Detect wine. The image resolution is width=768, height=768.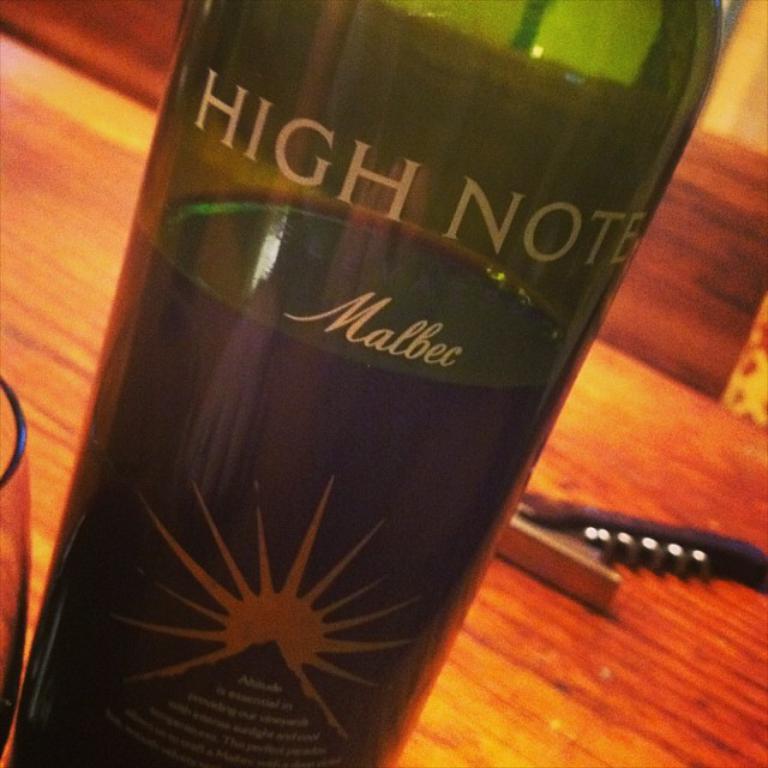
x1=0, y1=0, x2=757, y2=764.
